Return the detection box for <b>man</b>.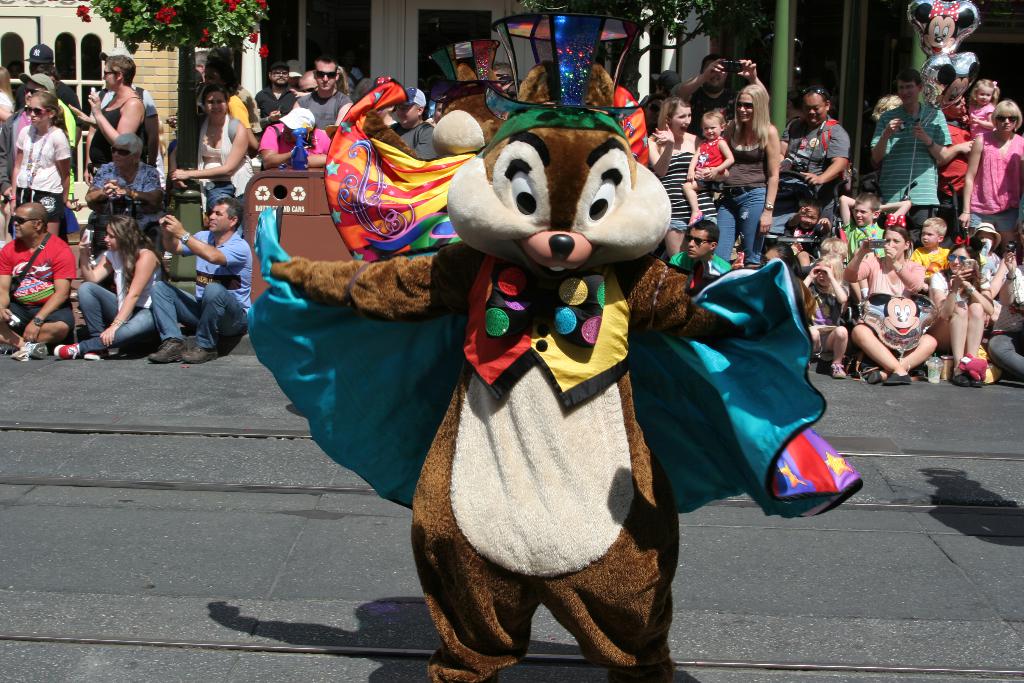
left=297, top=57, right=356, bottom=136.
